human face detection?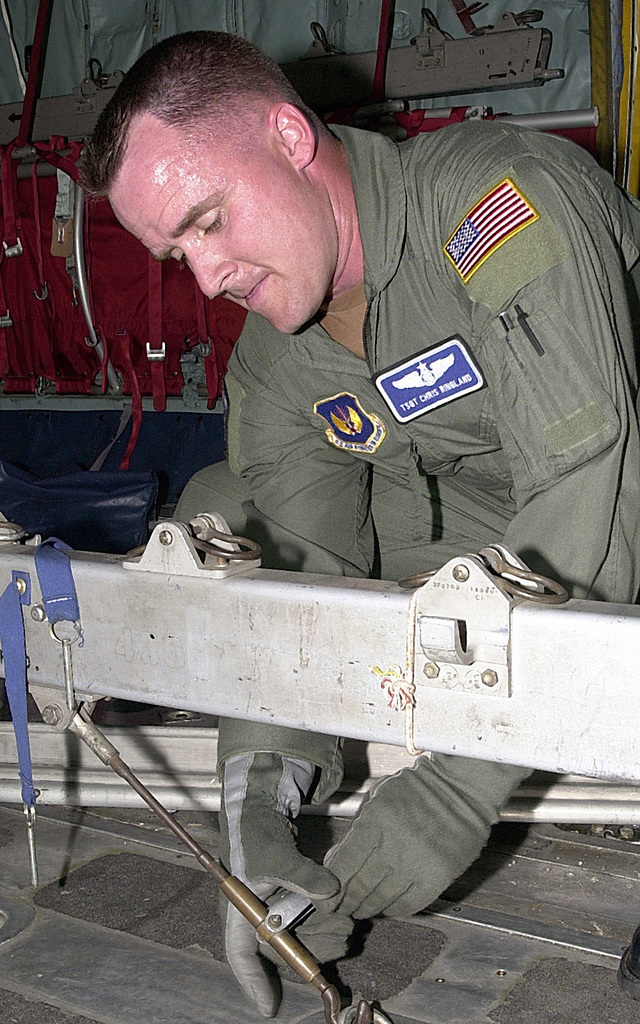
113/110/324/330
